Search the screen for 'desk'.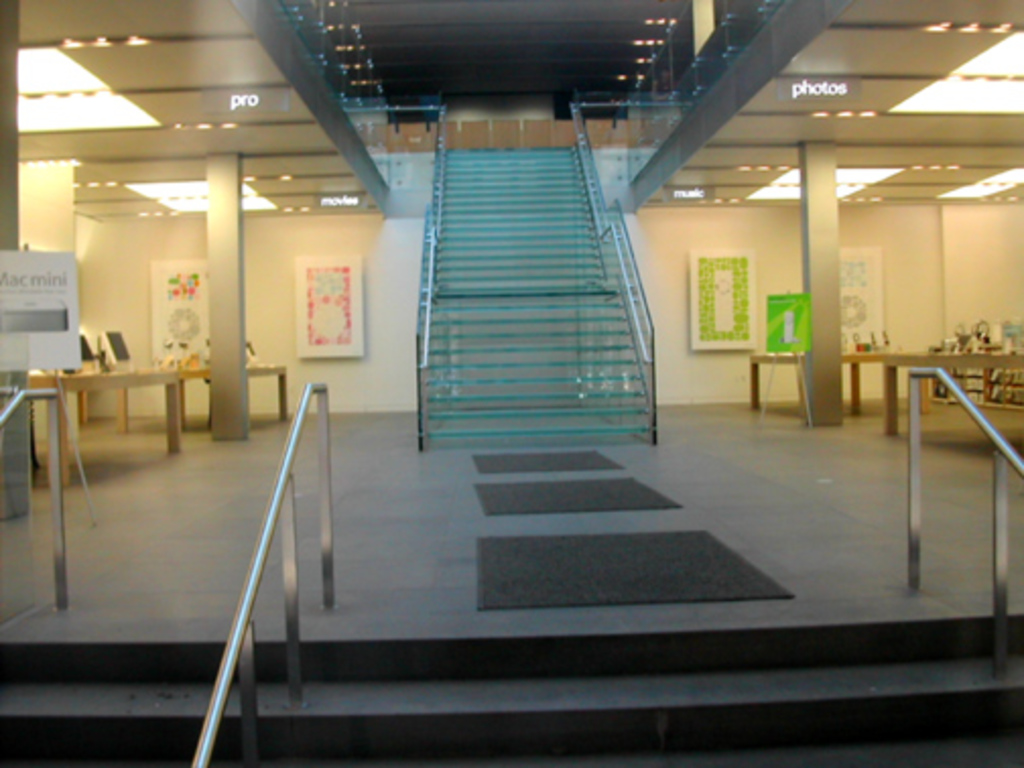
Found at 744:349:811:417.
